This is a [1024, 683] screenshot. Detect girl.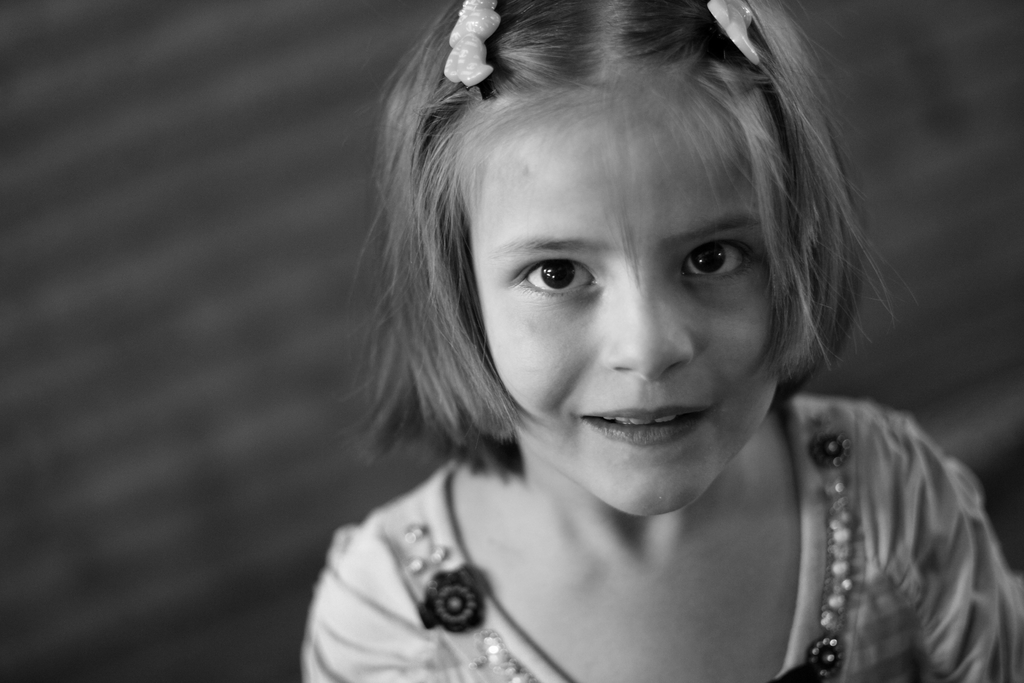
pyautogui.locateOnScreen(296, 0, 1020, 682).
